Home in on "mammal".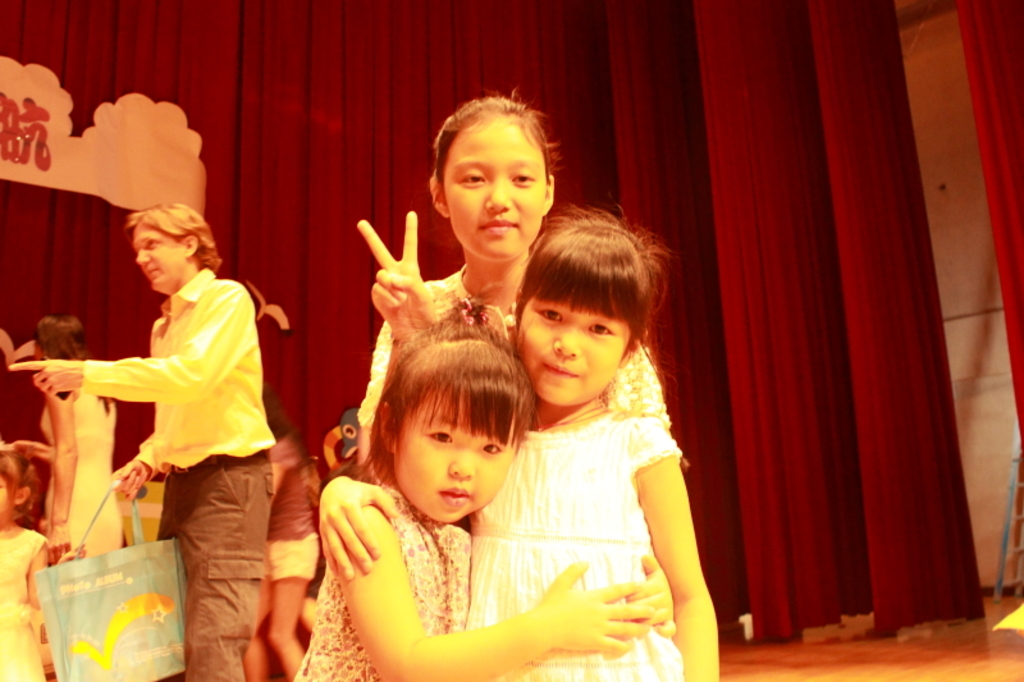
Homed in at [left=289, top=279, right=653, bottom=681].
